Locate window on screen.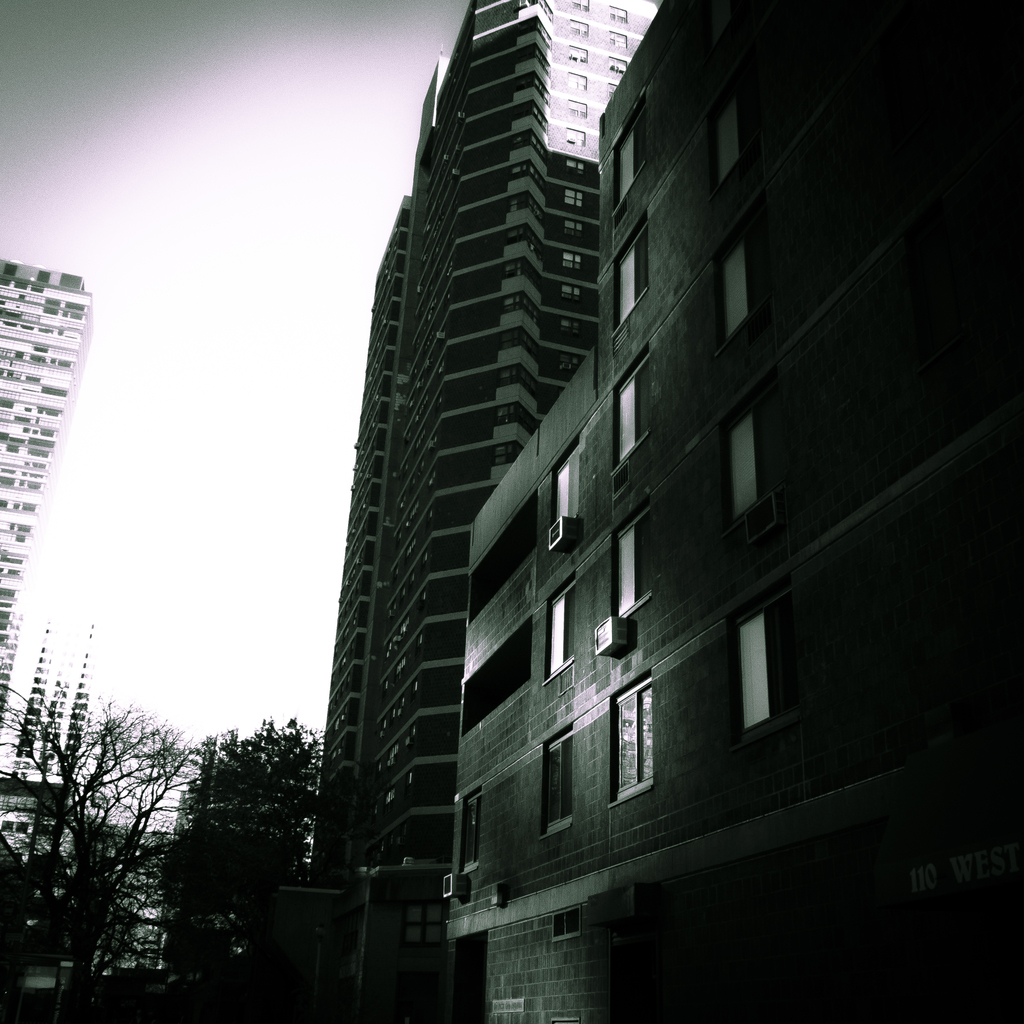
On screen at (left=572, top=26, right=588, bottom=36).
